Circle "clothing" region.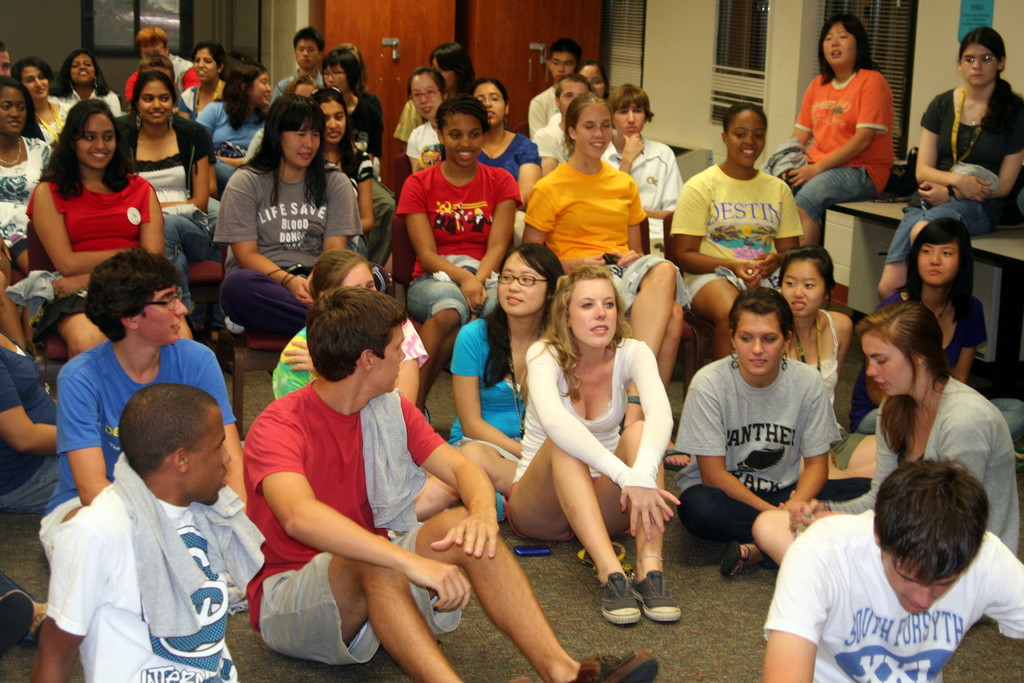
Region: 194:101:258:156.
